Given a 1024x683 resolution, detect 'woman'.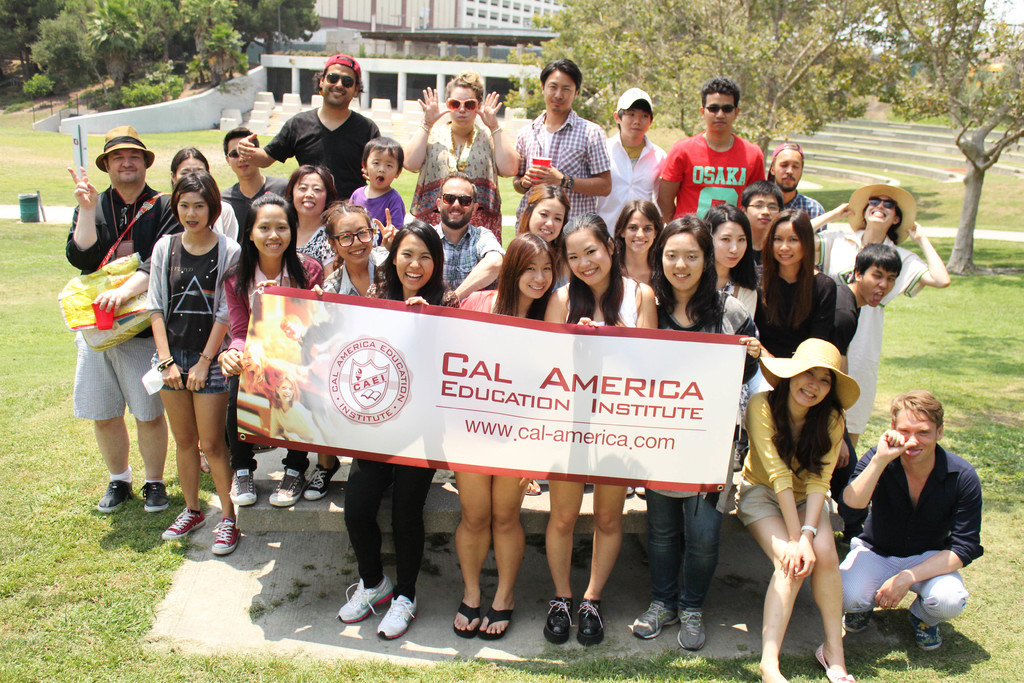
368:222:449:642.
